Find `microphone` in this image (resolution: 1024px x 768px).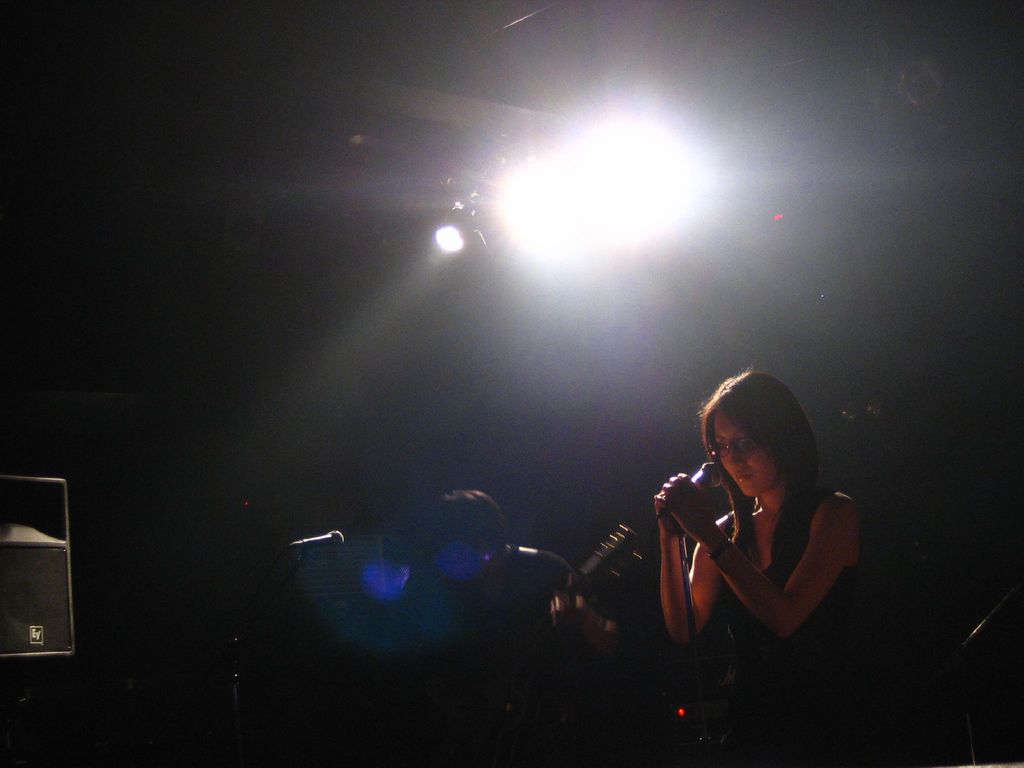
(280, 525, 343, 563).
